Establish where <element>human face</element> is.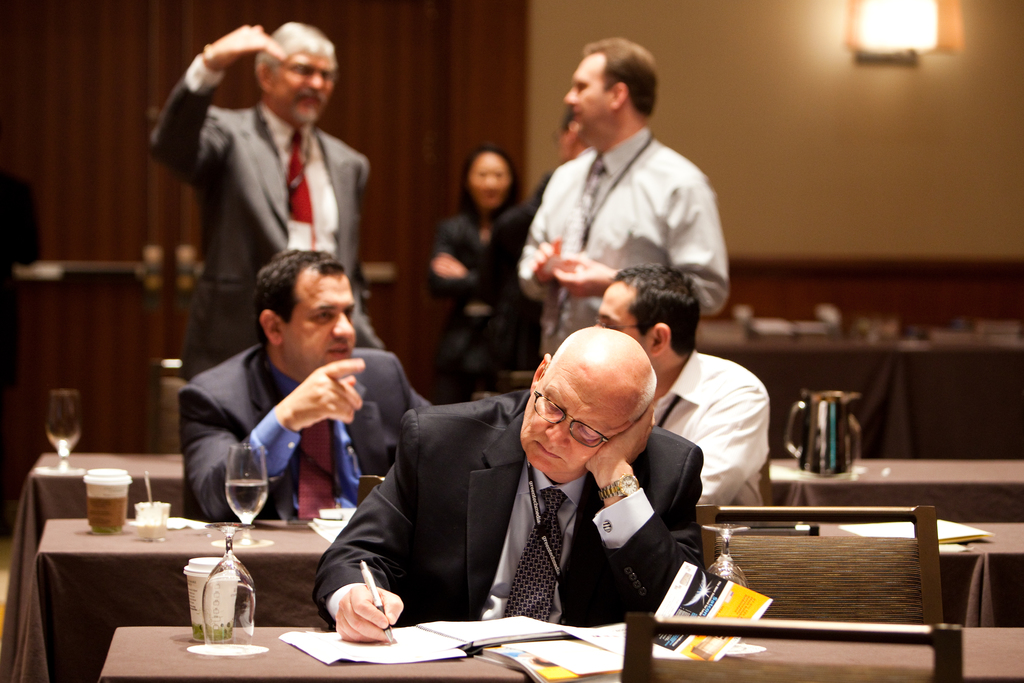
Established at bbox=[465, 151, 508, 206].
